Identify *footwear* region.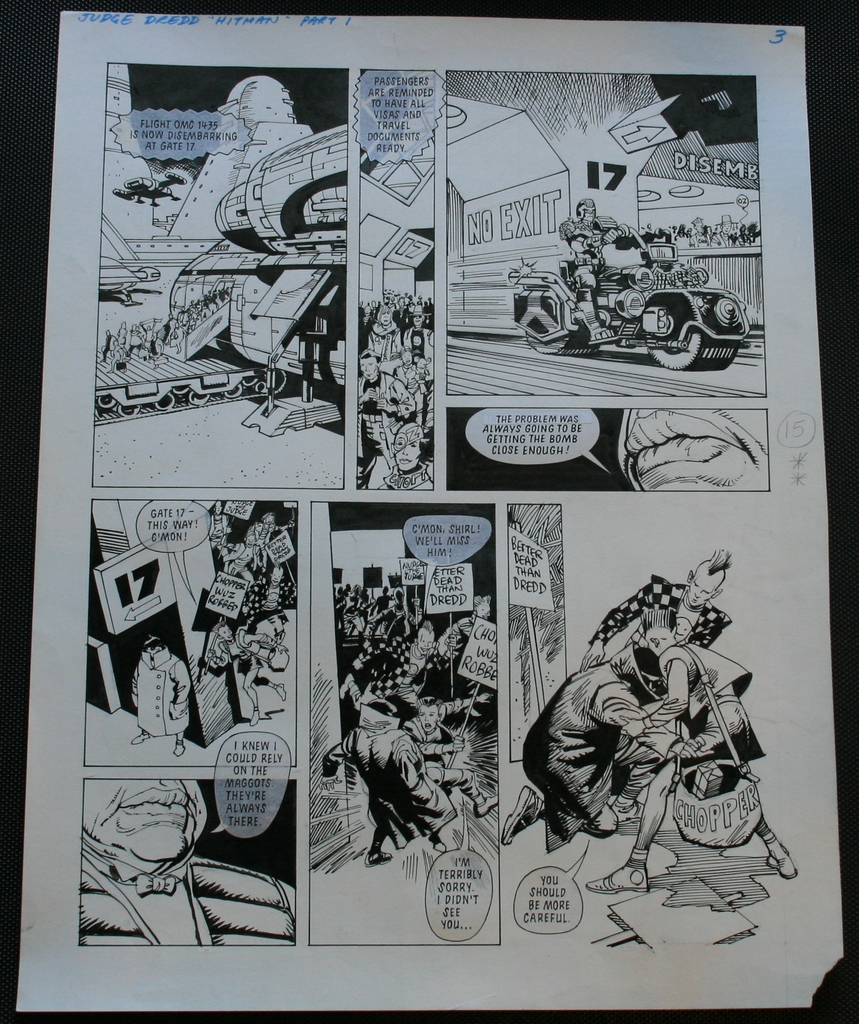
Region: (x1=130, y1=737, x2=147, y2=745).
